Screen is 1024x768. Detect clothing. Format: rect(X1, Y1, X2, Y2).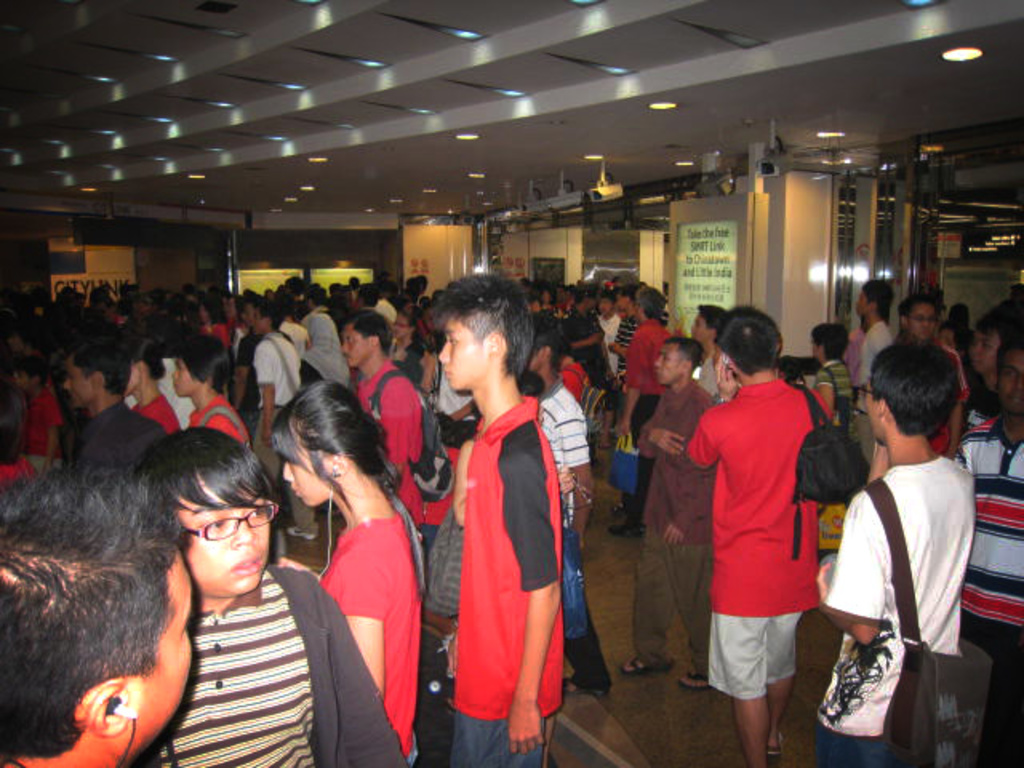
rect(693, 352, 827, 718).
